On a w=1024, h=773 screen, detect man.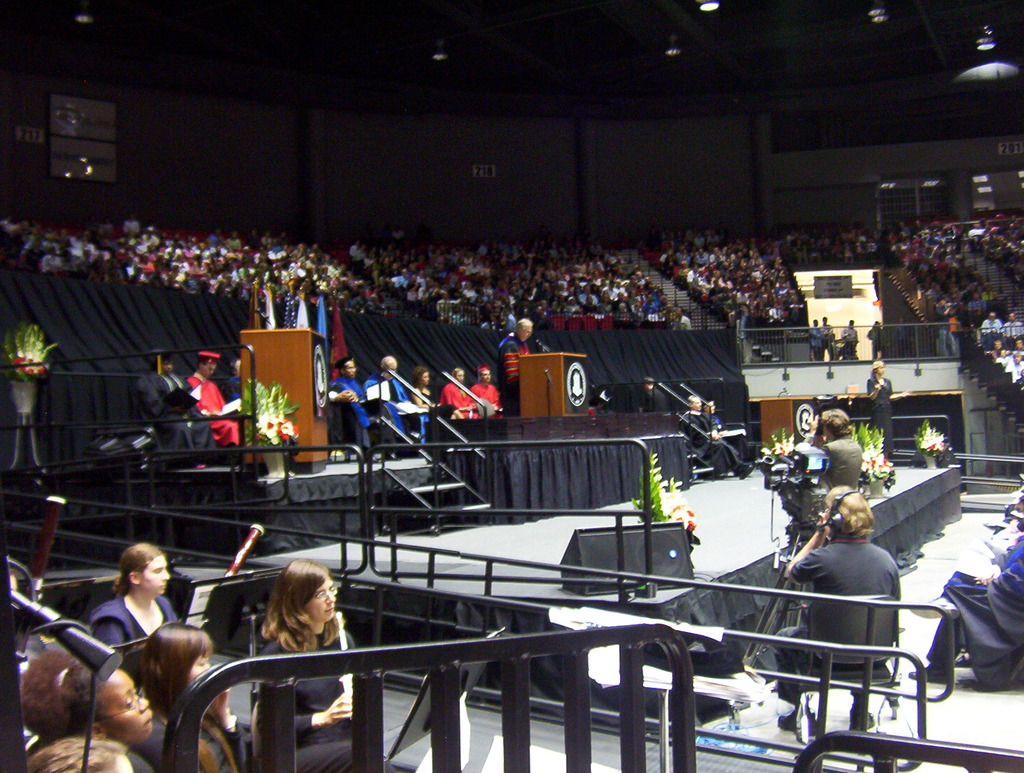
<bbox>193, 347, 250, 441</bbox>.
